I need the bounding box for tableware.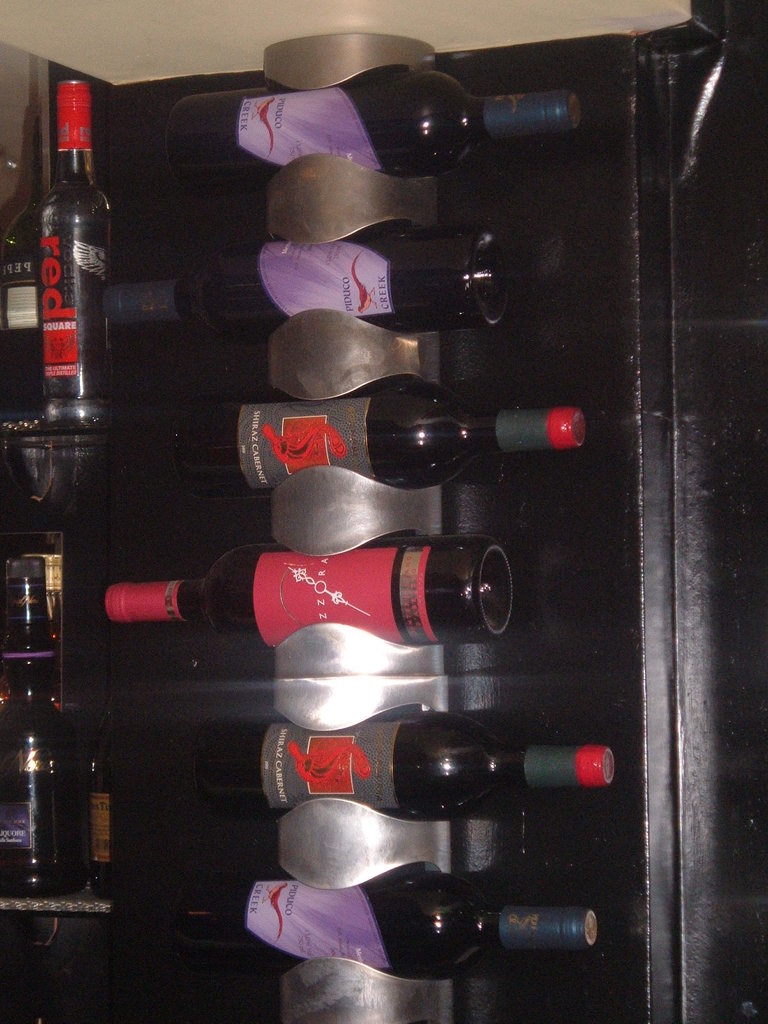
Here it is: left=26, top=82, right=108, bottom=437.
